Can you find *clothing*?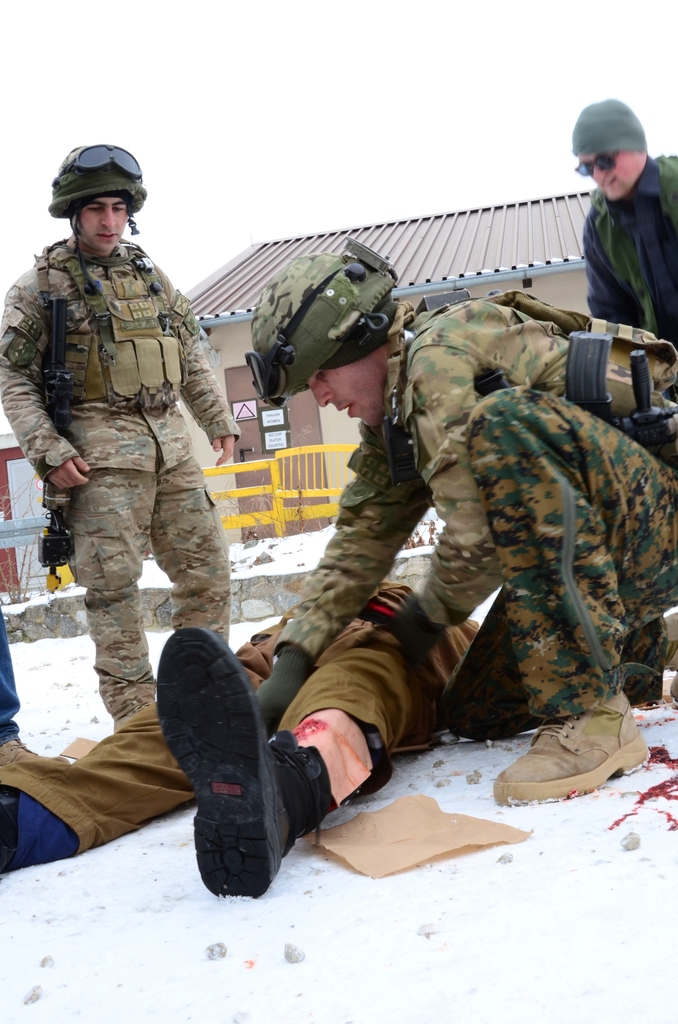
Yes, bounding box: [x1=265, y1=293, x2=677, y2=723].
